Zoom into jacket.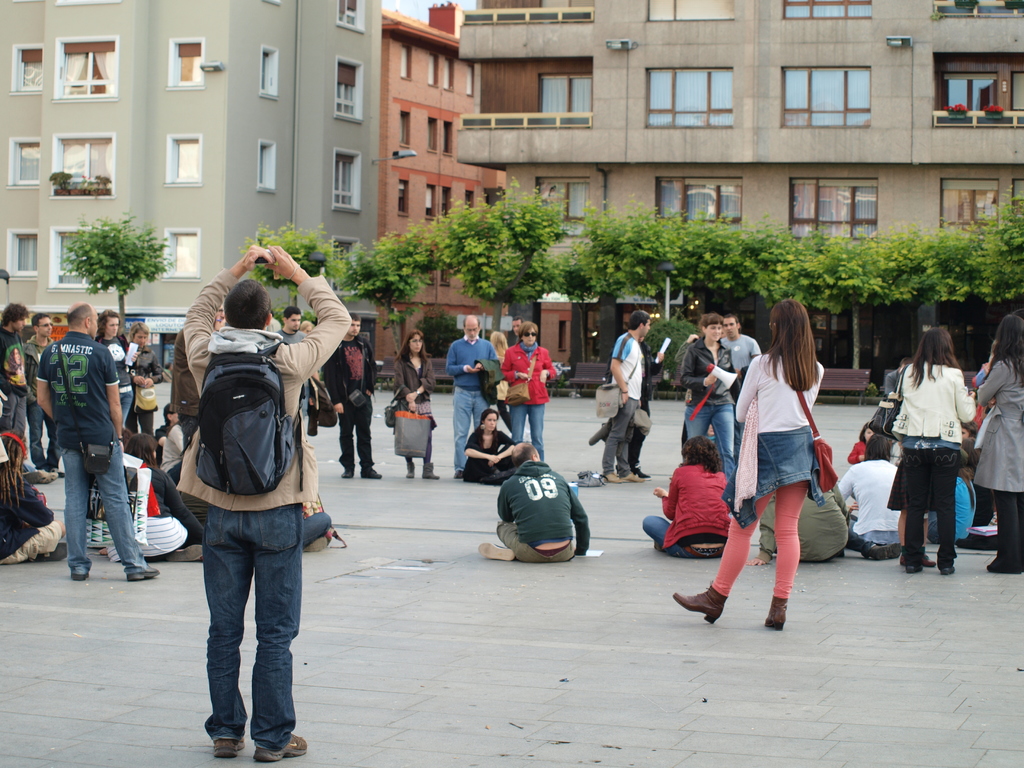
Zoom target: (left=391, top=361, right=442, bottom=403).
